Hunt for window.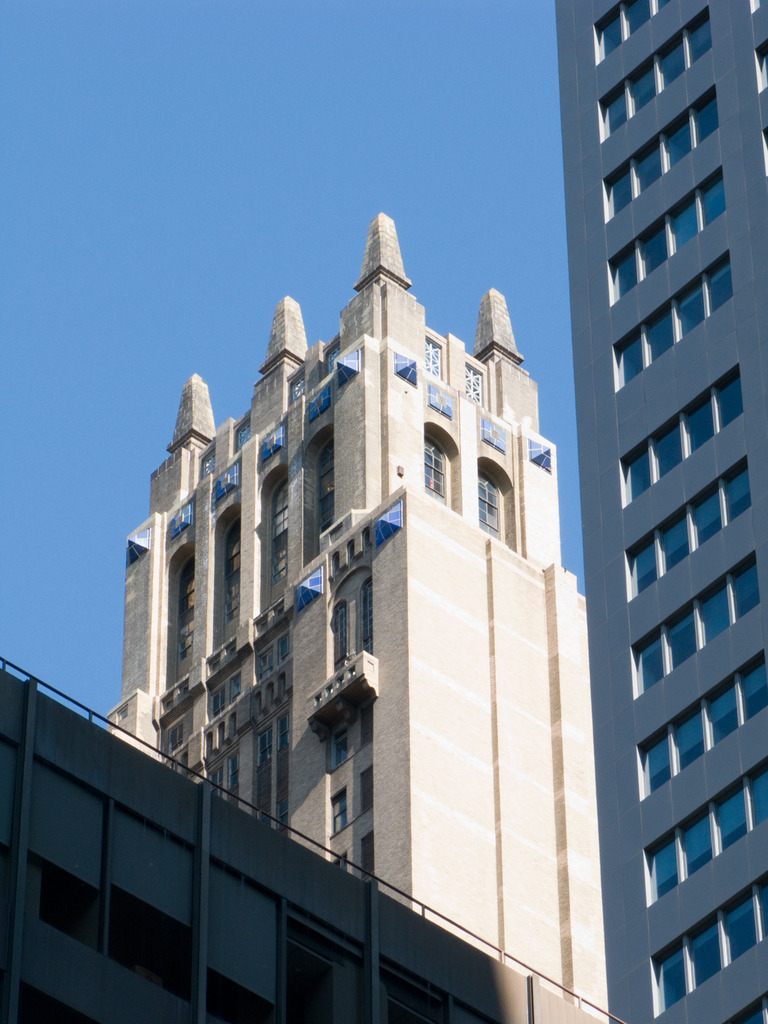
Hunted down at box=[272, 482, 287, 605].
